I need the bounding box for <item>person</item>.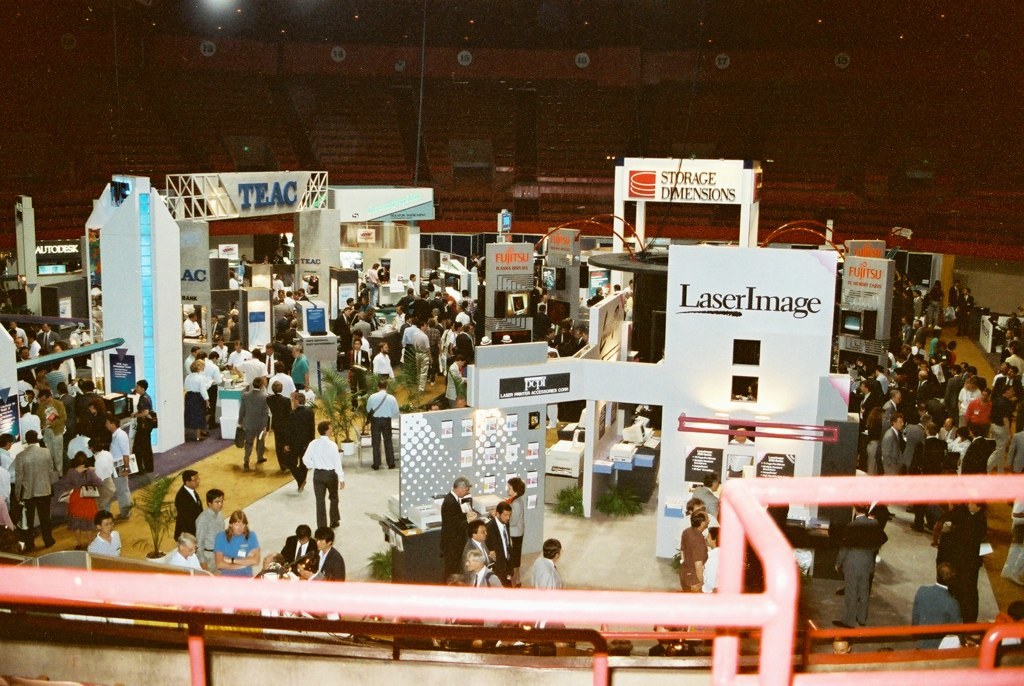
Here it is: [x1=7, y1=320, x2=27, y2=344].
